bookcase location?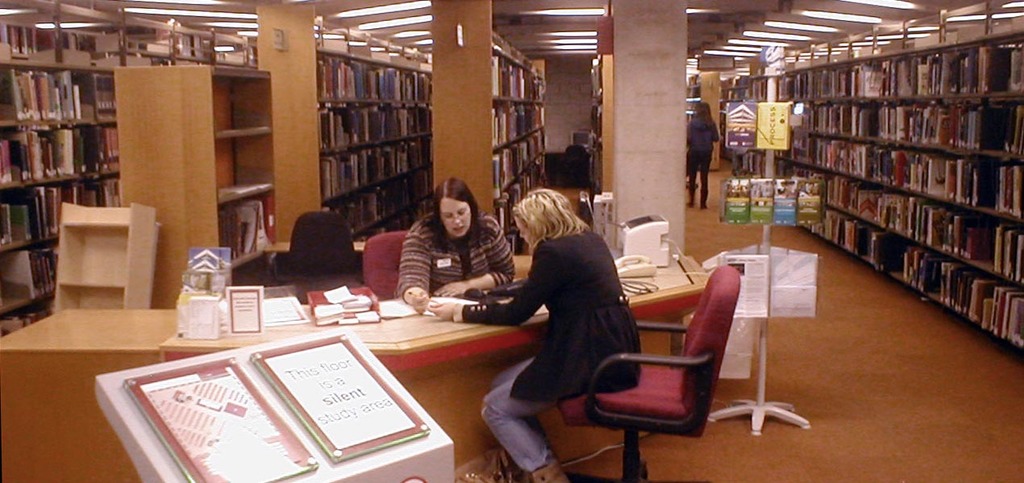
(428, 0, 543, 256)
